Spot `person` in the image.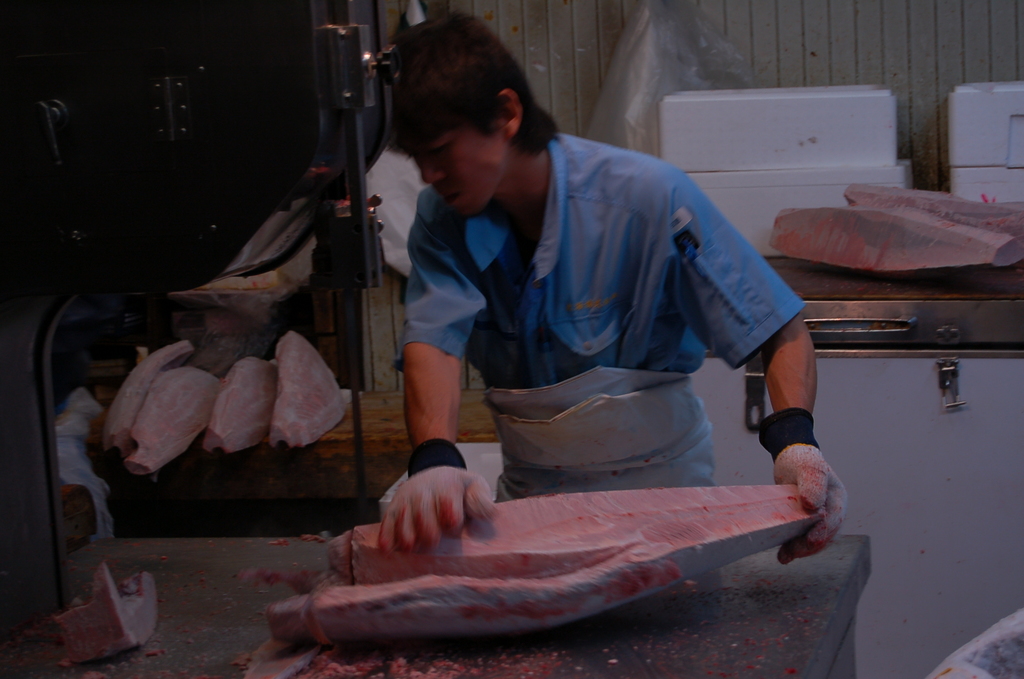
`person` found at BBox(374, 10, 849, 566).
